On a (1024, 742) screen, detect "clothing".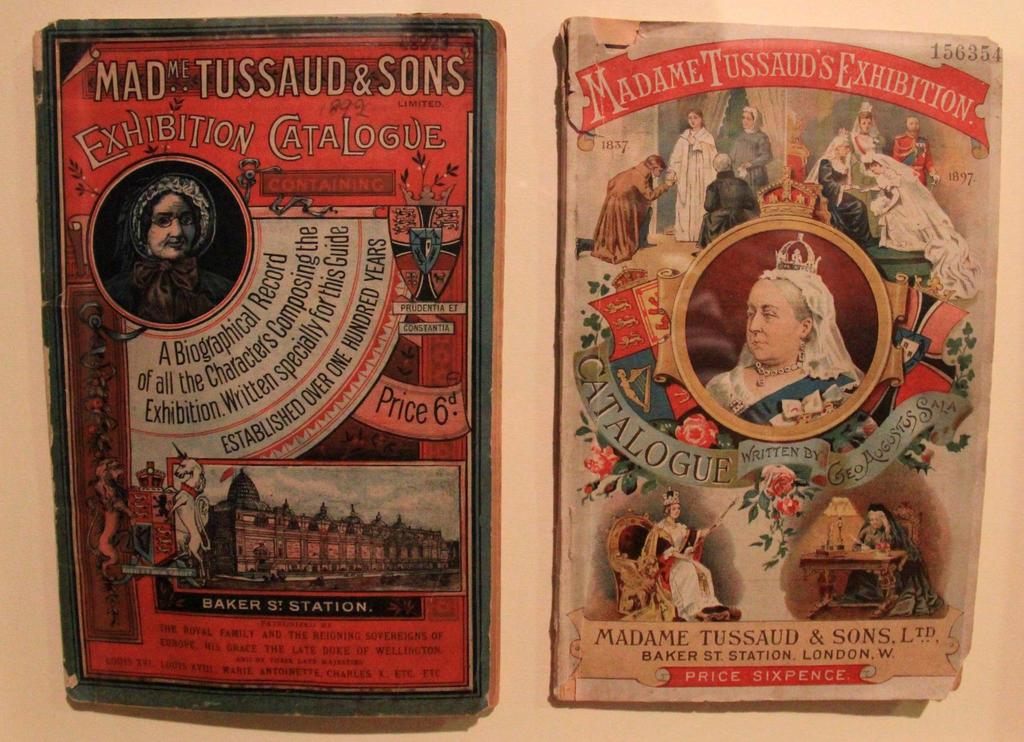
x1=732, y1=104, x2=772, y2=204.
